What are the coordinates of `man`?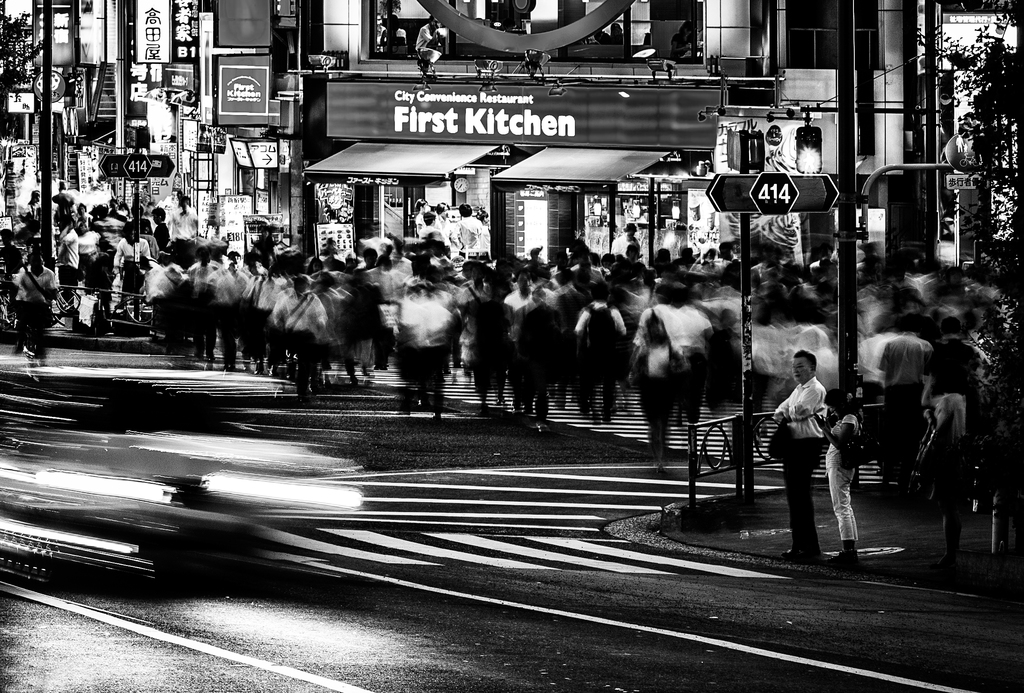
[18,249,53,355].
